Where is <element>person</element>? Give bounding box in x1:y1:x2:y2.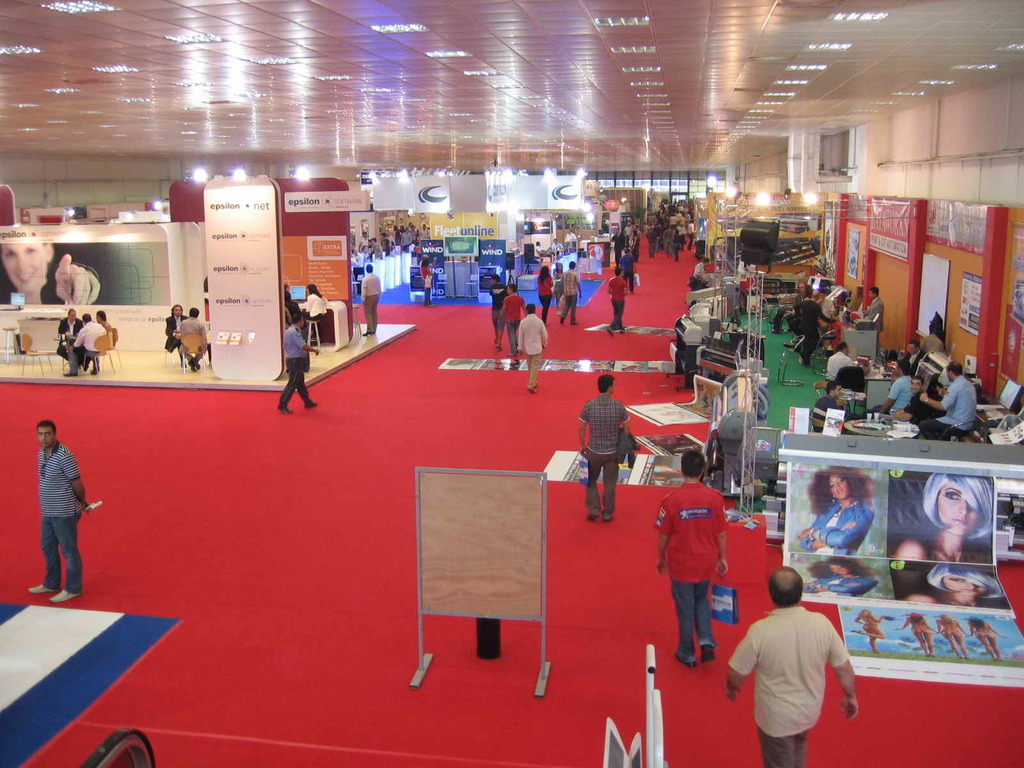
871:356:911:415.
